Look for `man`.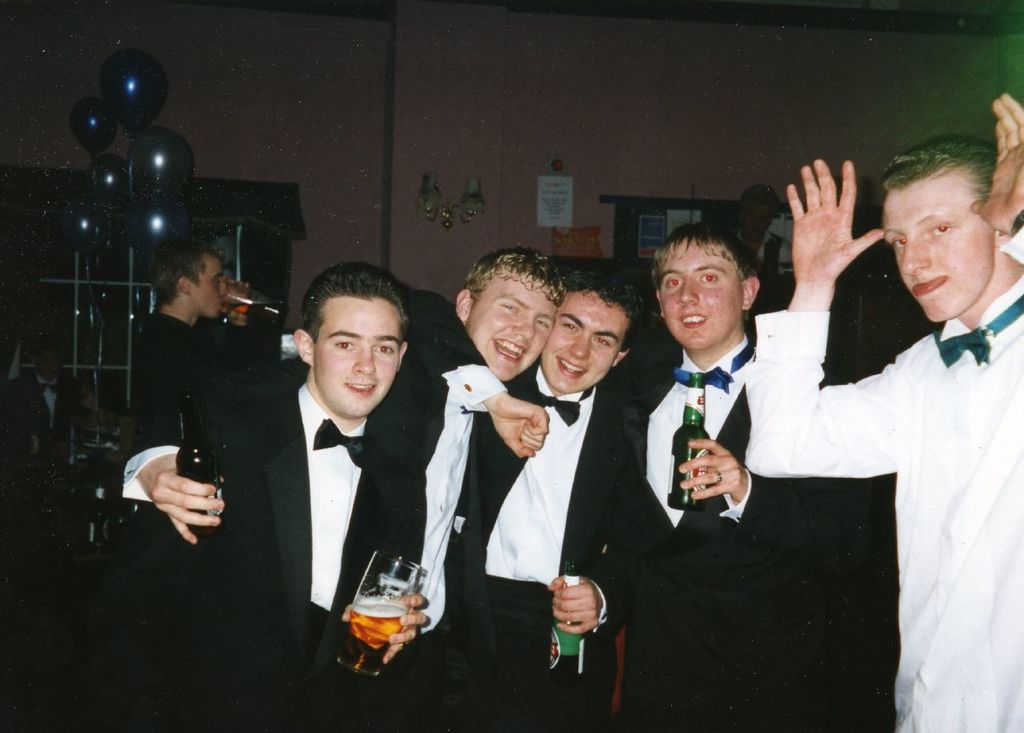
Found: x1=450, y1=226, x2=824, y2=732.
